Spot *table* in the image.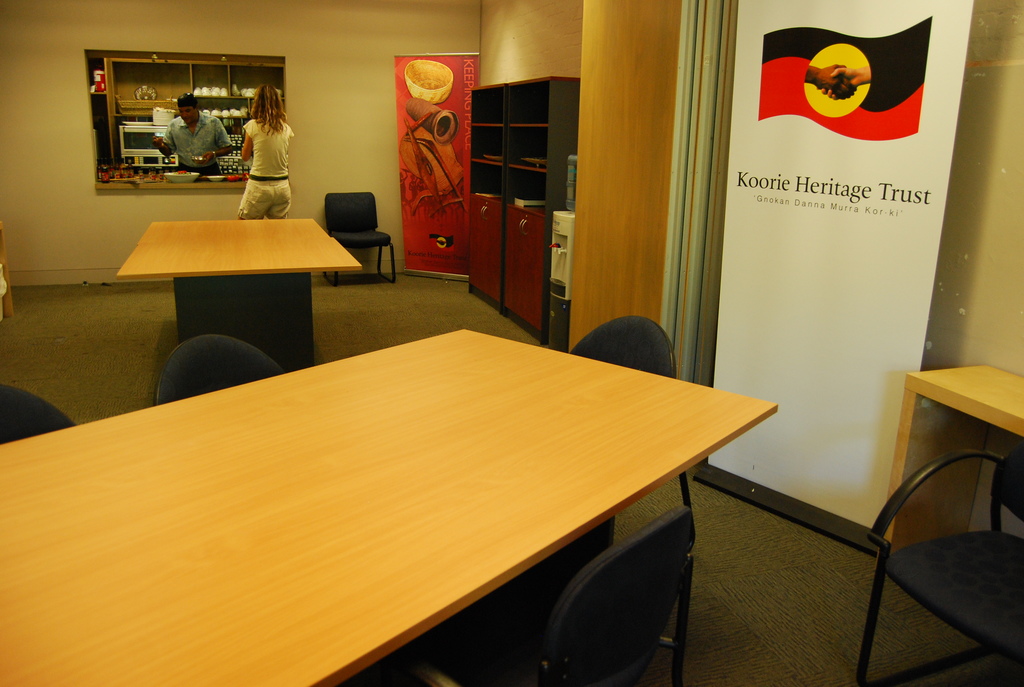
*table* found at box=[110, 212, 360, 368].
